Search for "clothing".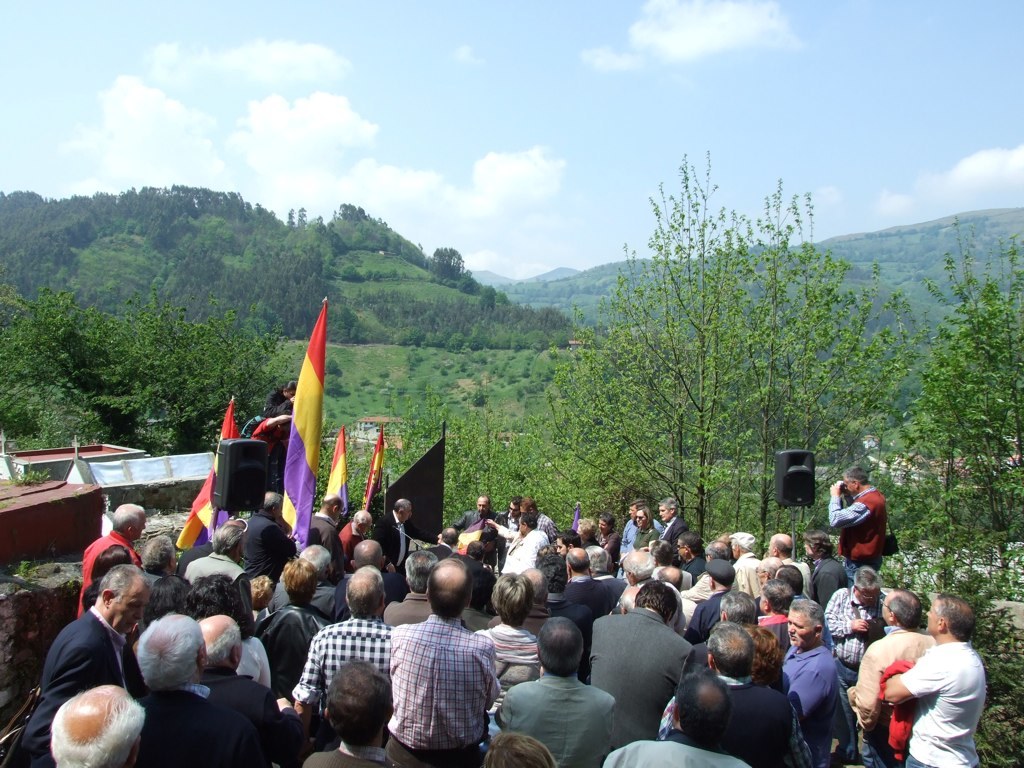
Found at (x1=144, y1=573, x2=162, y2=591).
